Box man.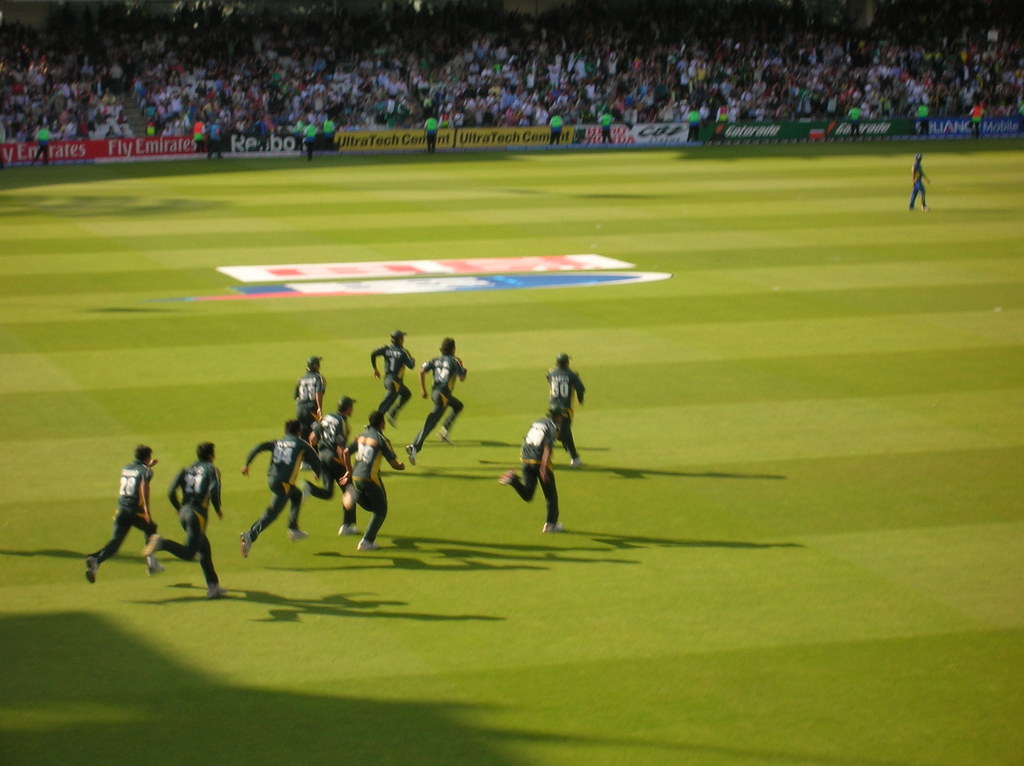
region(543, 351, 588, 470).
